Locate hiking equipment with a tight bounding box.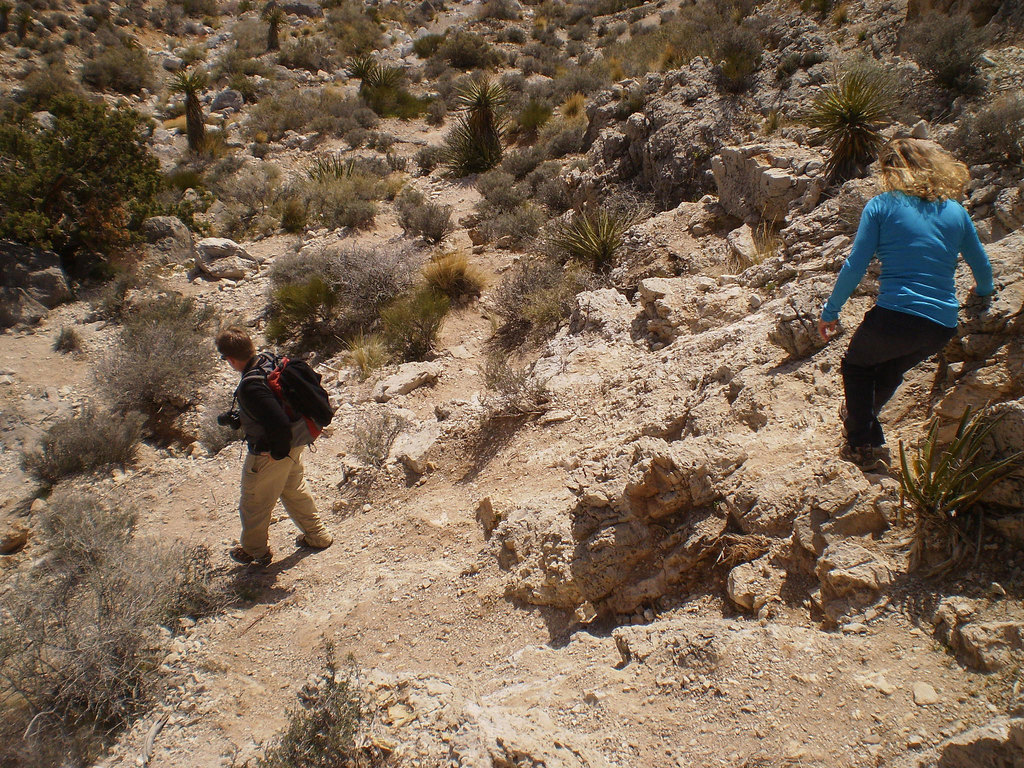
locate(289, 525, 334, 553).
